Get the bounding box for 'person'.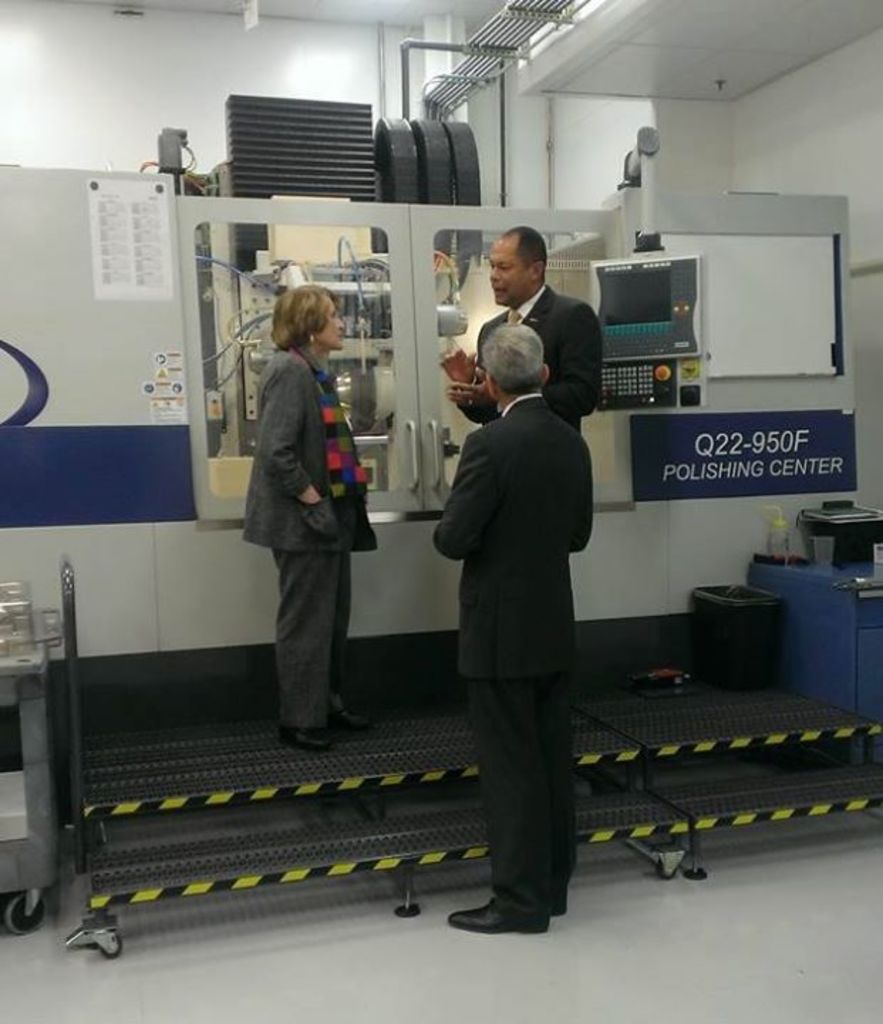
bbox(446, 216, 610, 422).
